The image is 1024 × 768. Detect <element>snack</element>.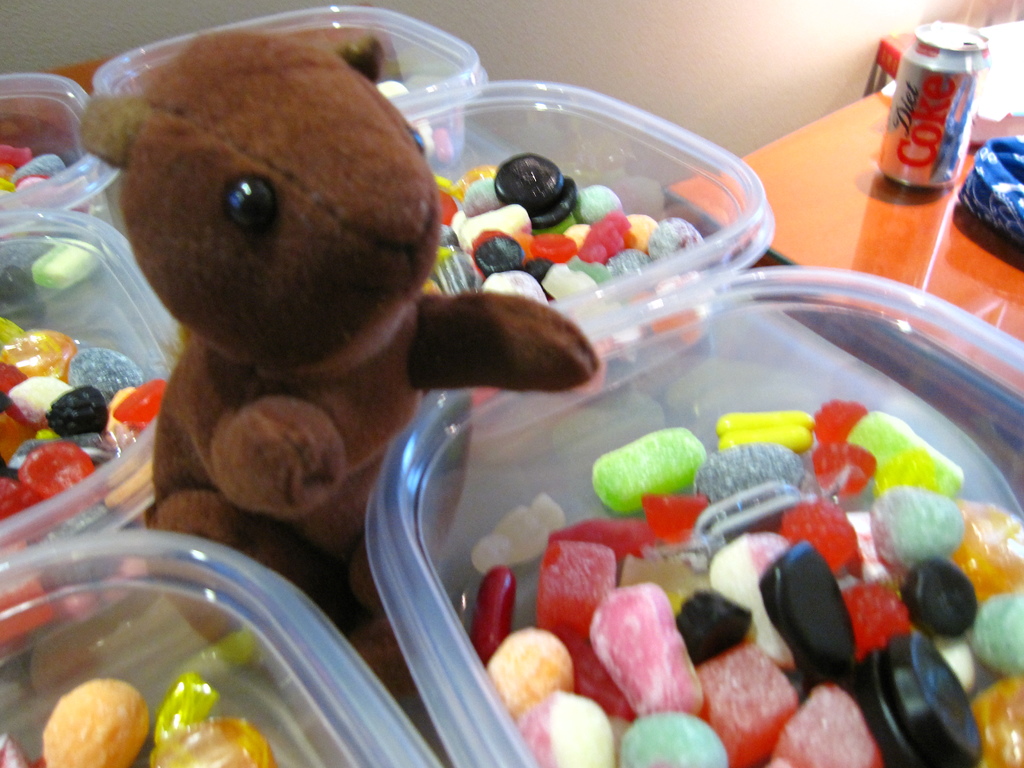
Detection: x1=488, y1=630, x2=579, y2=729.
